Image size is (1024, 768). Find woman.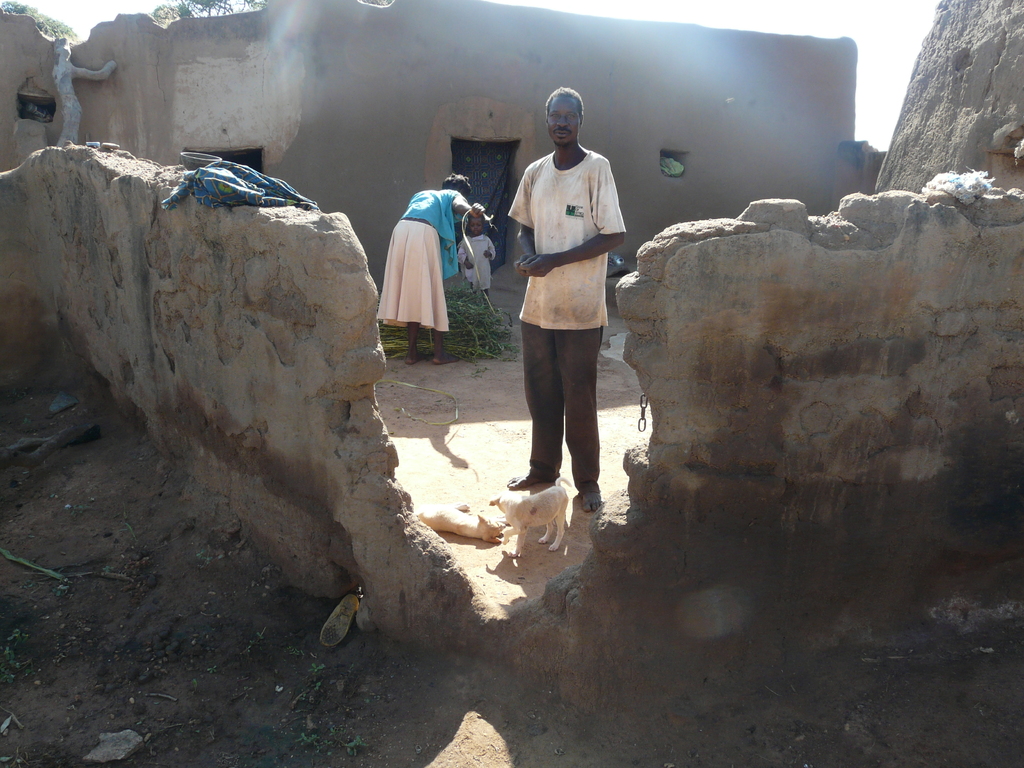
(372,166,472,358).
